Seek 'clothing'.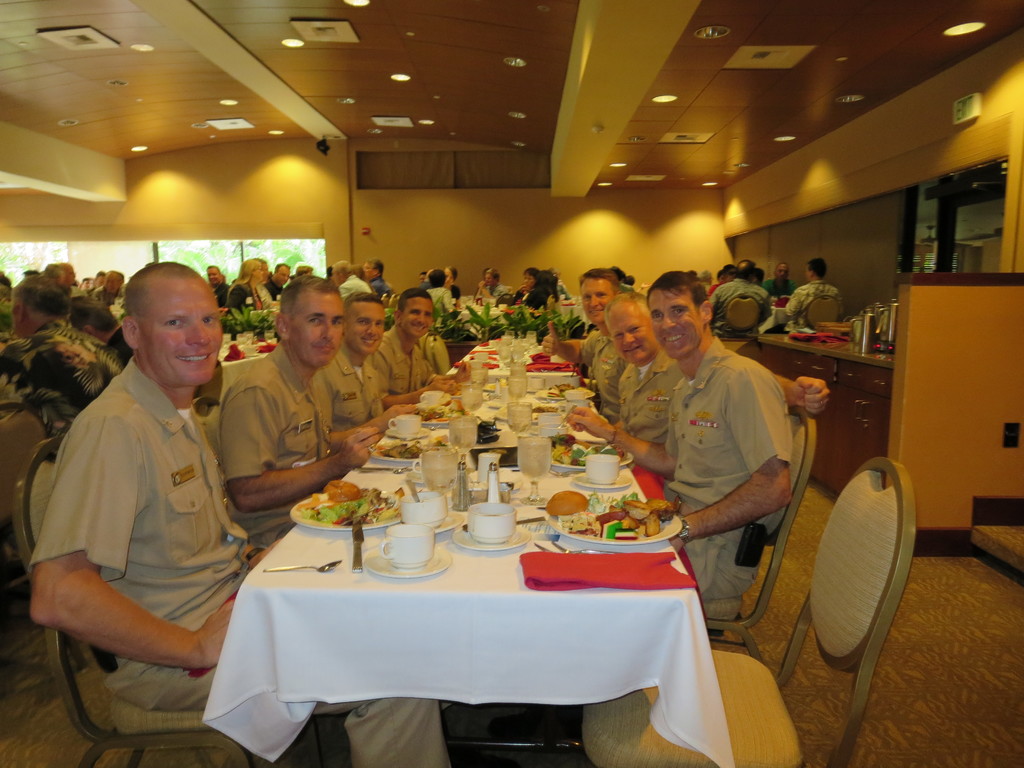
Rect(377, 324, 438, 393).
